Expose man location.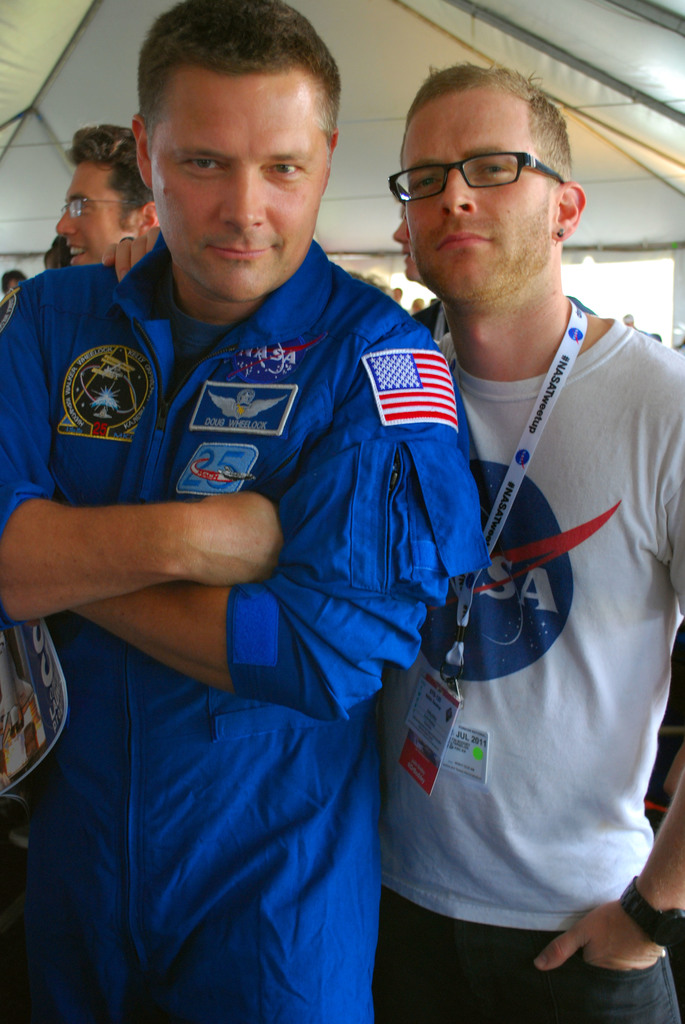
Exposed at box=[347, 56, 681, 1007].
